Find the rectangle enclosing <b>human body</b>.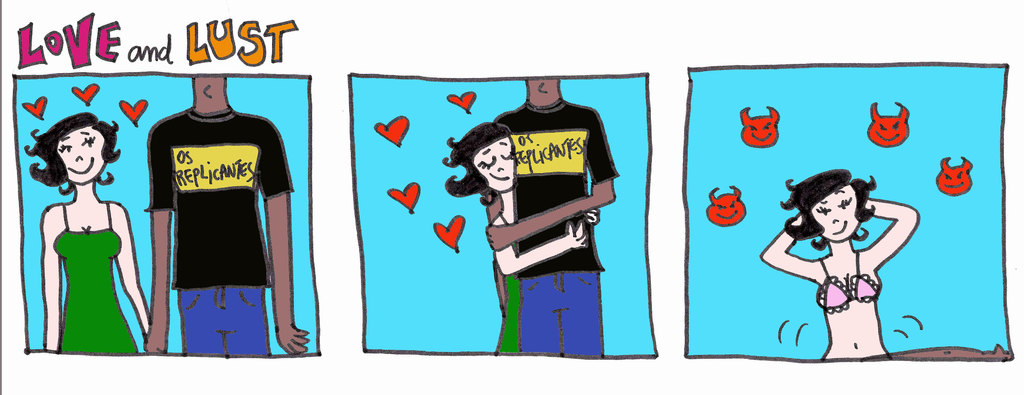
select_region(481, 67, 629, 359).
